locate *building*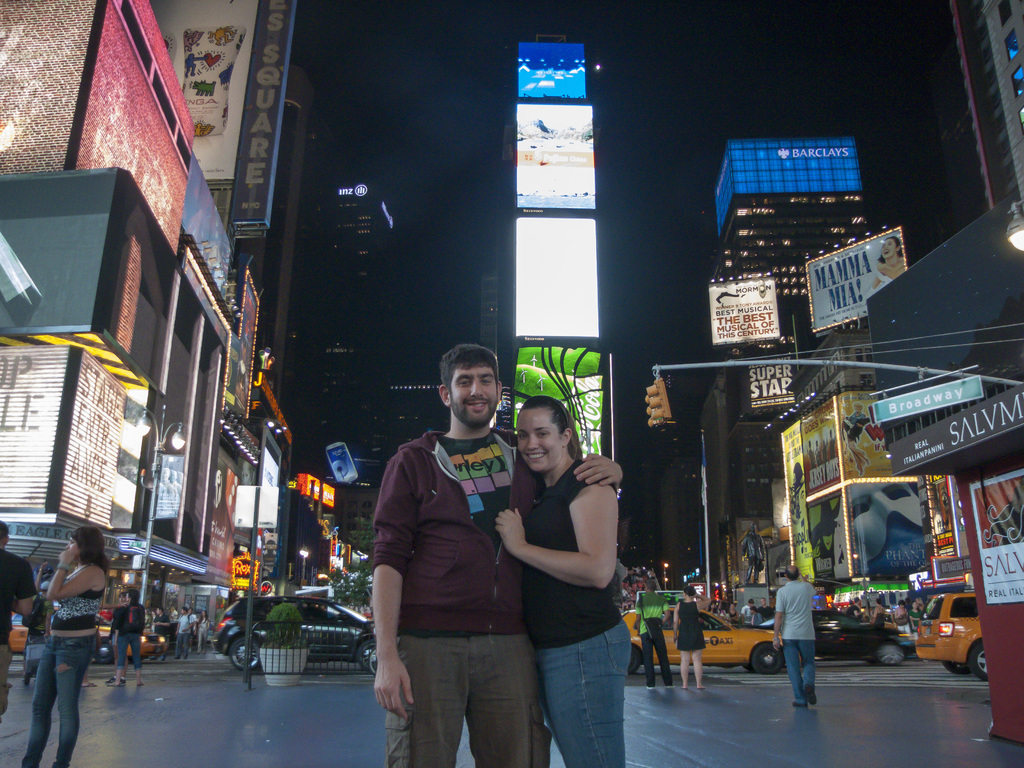
bbox(298, 172, 442, 524)
